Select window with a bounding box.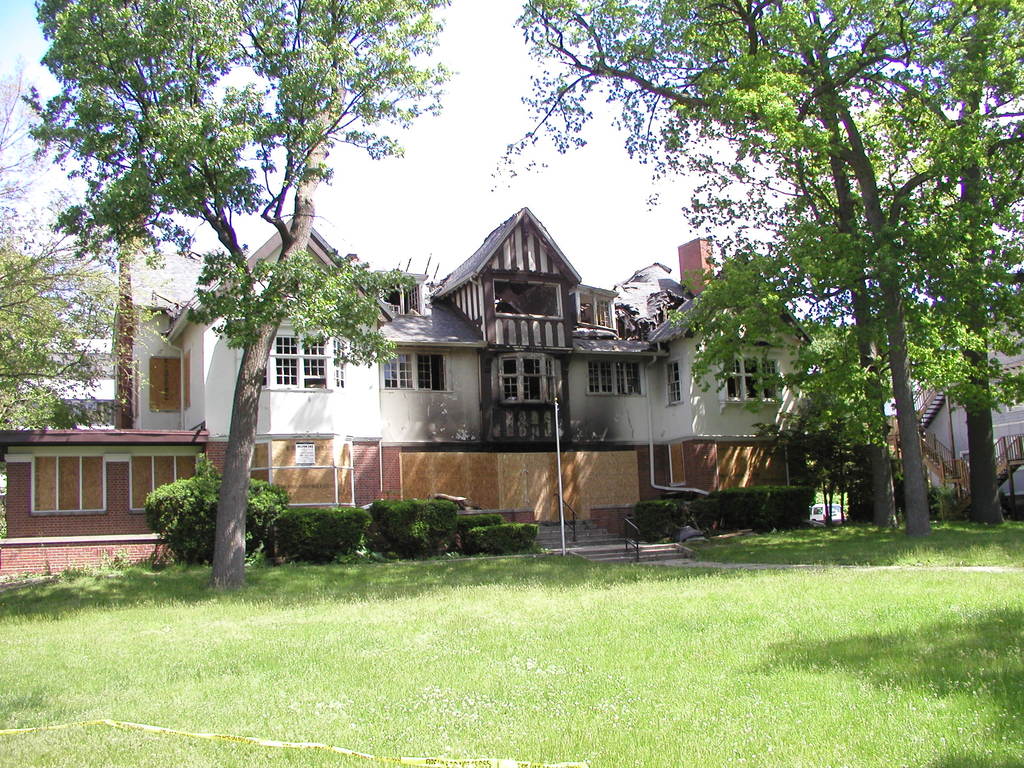
box(259, 336, 327, 388).
